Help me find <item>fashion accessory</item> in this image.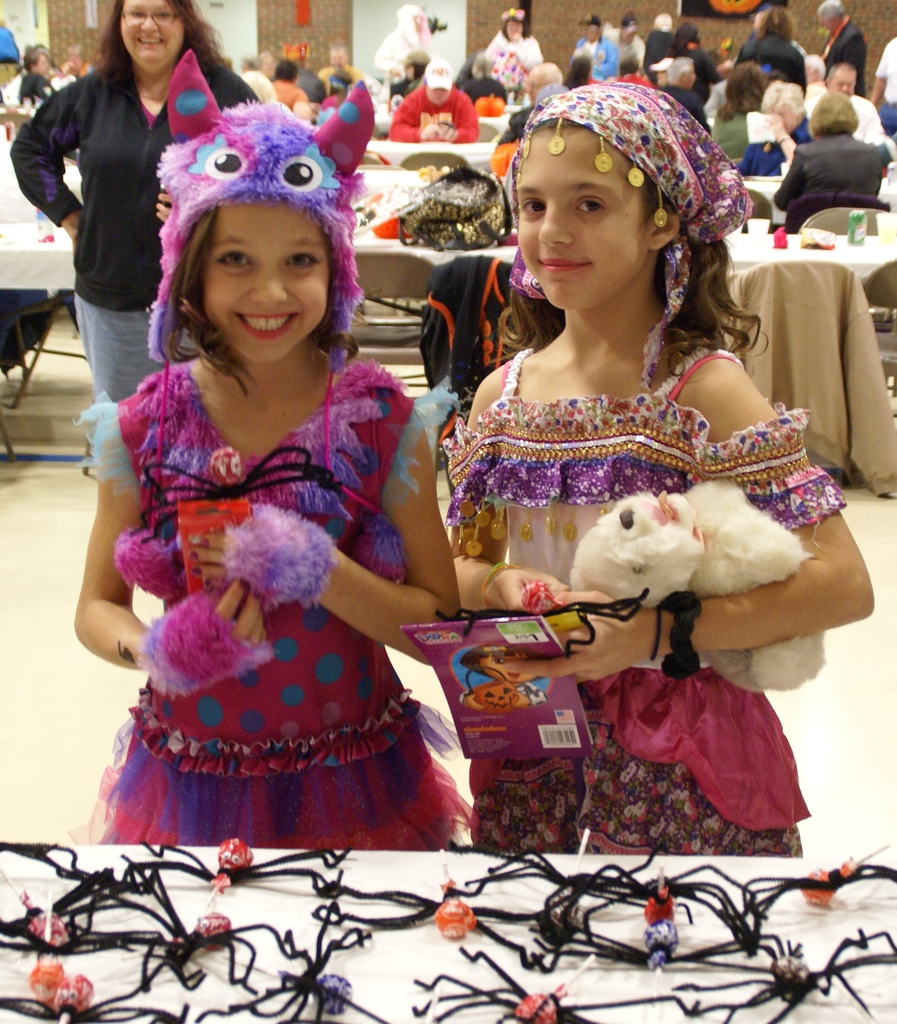
Found it: 508 75 751 307.
